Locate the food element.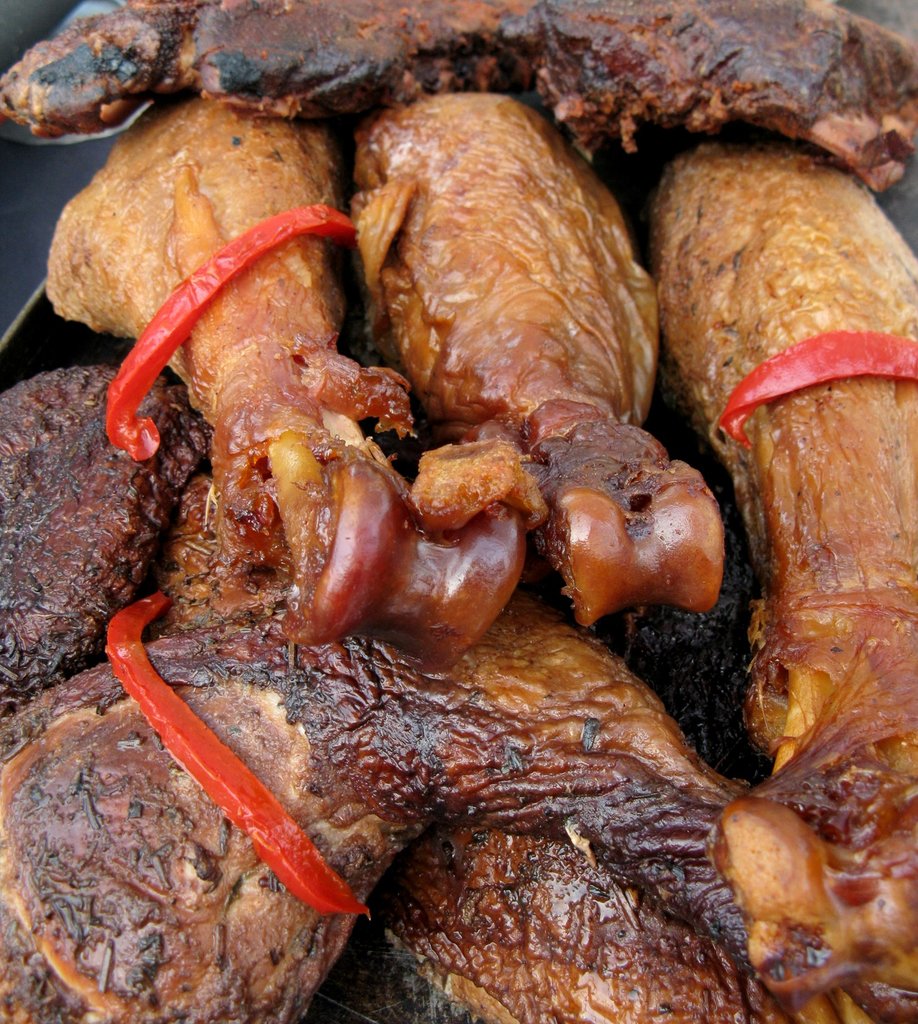
Element bbox: box(66, 52, 826, 949).
